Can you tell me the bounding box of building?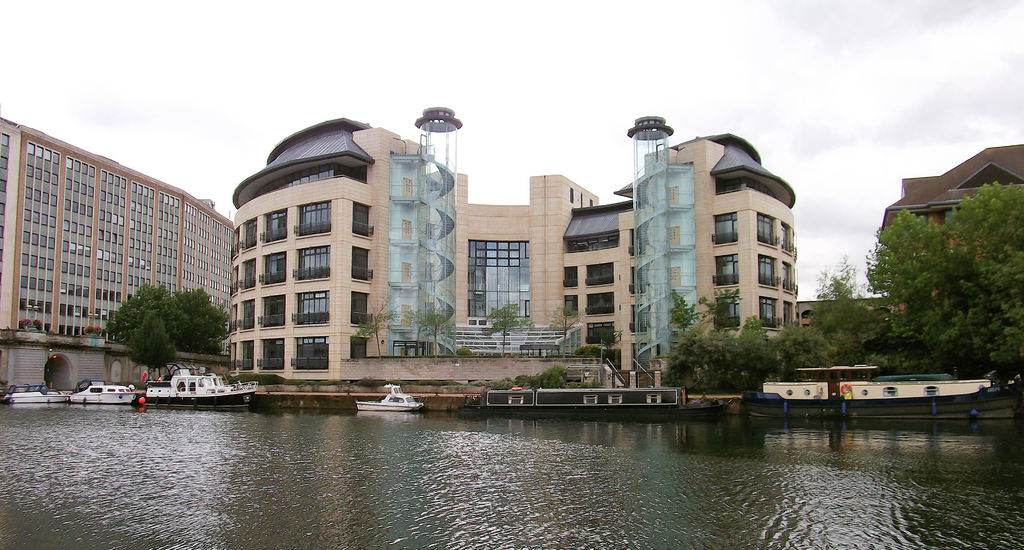
l=0, t=116, r=237, b=358.
